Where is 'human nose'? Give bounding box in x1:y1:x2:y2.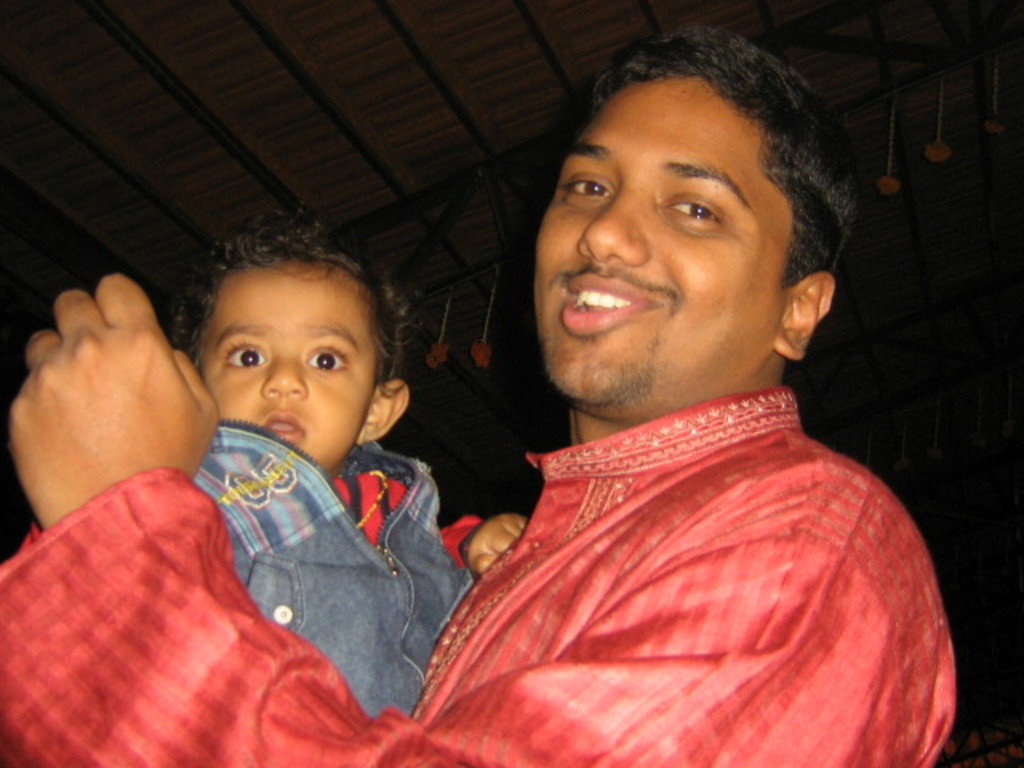
578:194:645:269.
